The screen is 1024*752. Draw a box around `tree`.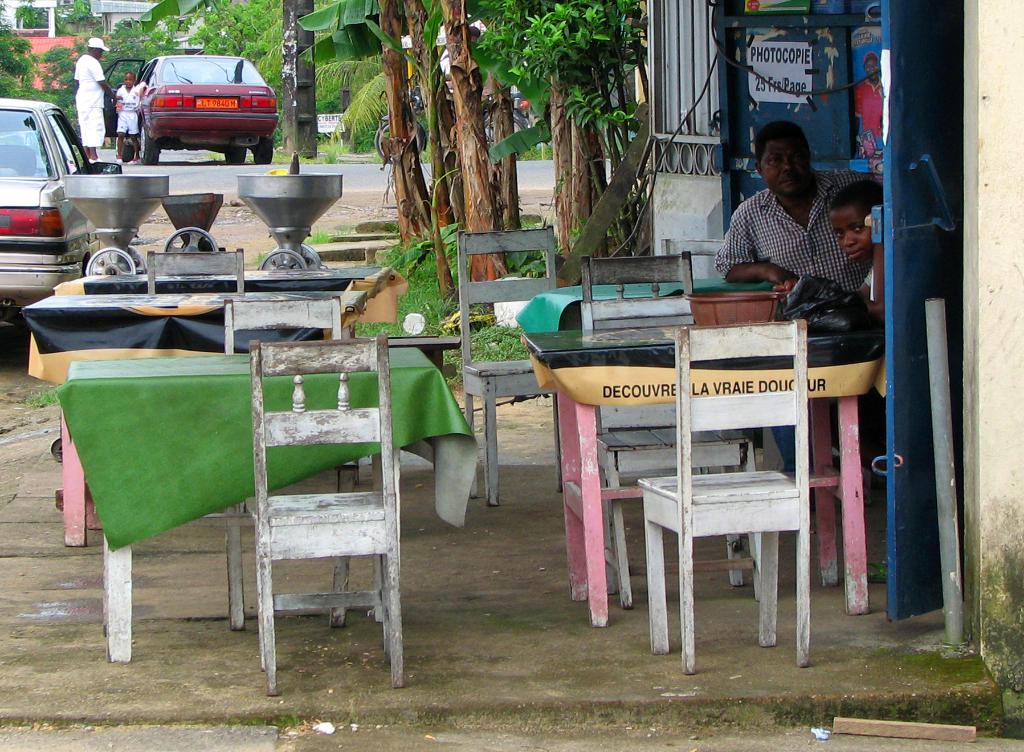
Rect(45, 31, 82, 111).
